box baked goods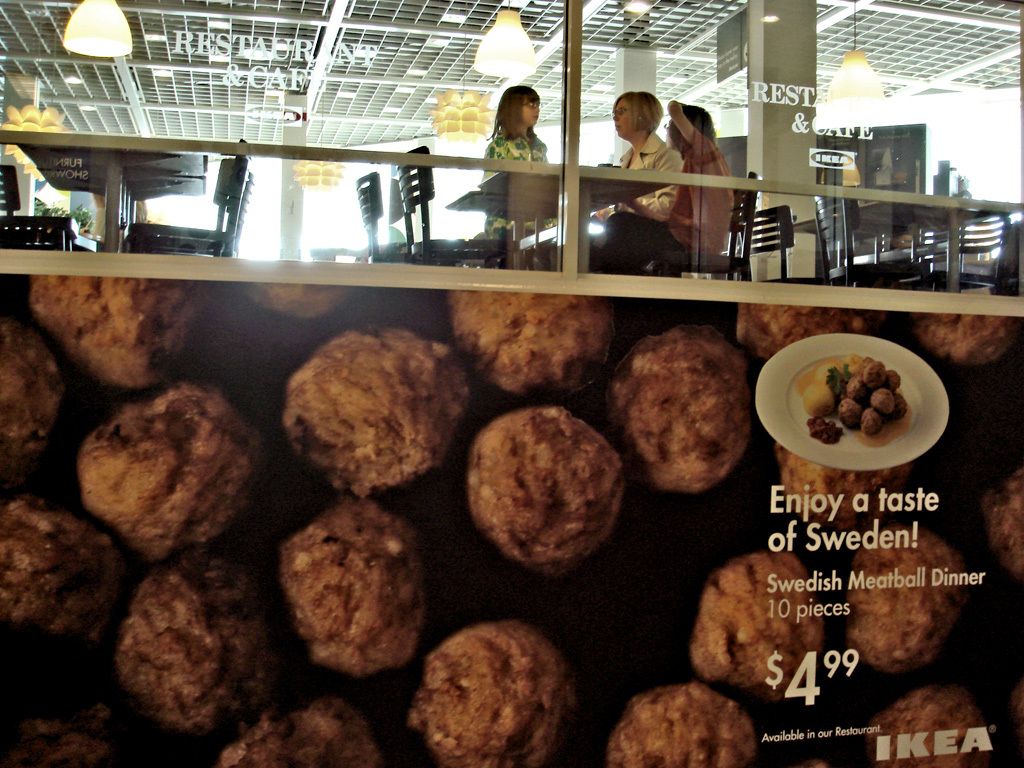
x1=688, y1=550, x2=831, y2=696
